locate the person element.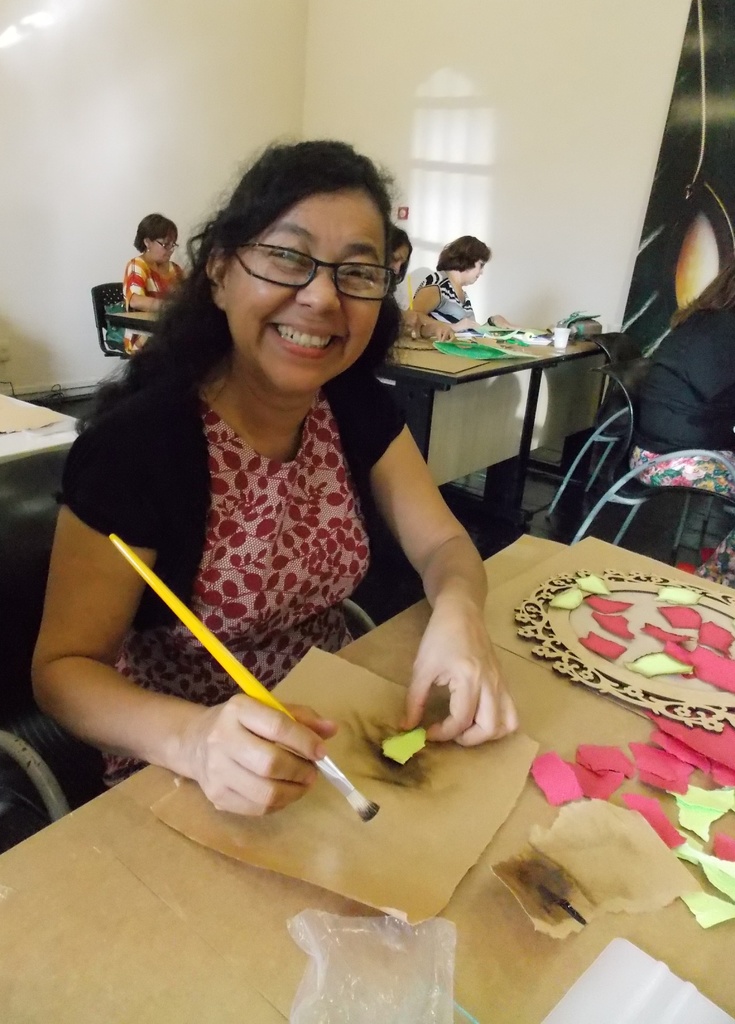
Element bbox: bbox=[407, 230, 491, 351].
